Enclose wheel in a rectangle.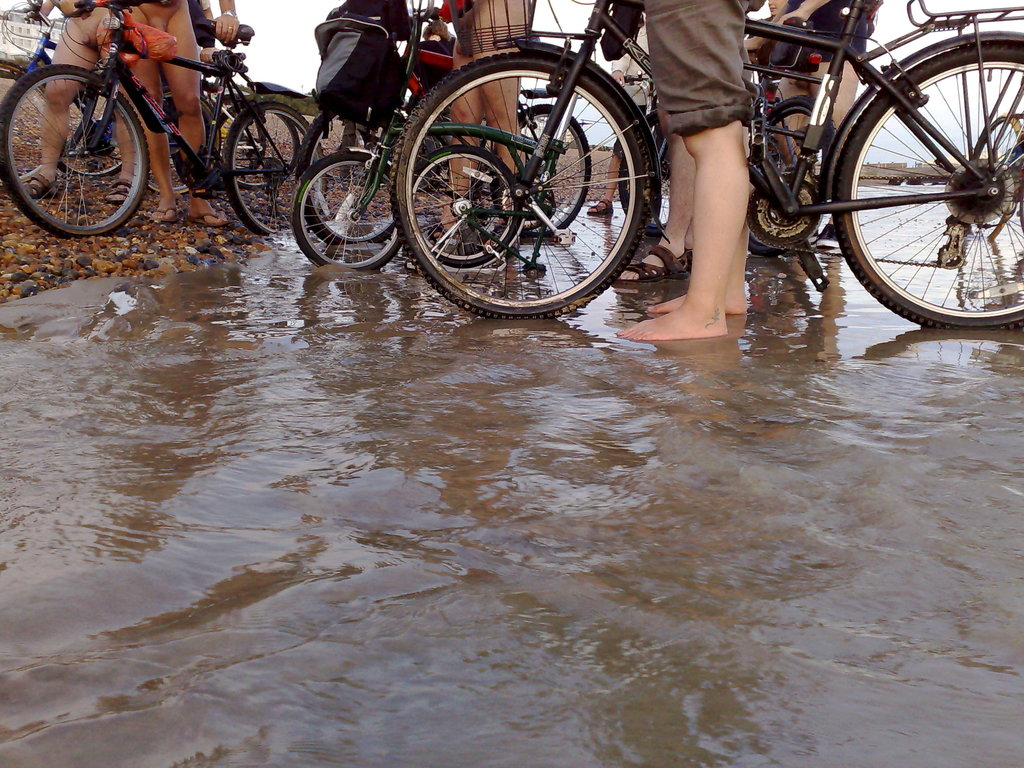
pyautogui.locateOnScreen(144, 89, 221, 192).
